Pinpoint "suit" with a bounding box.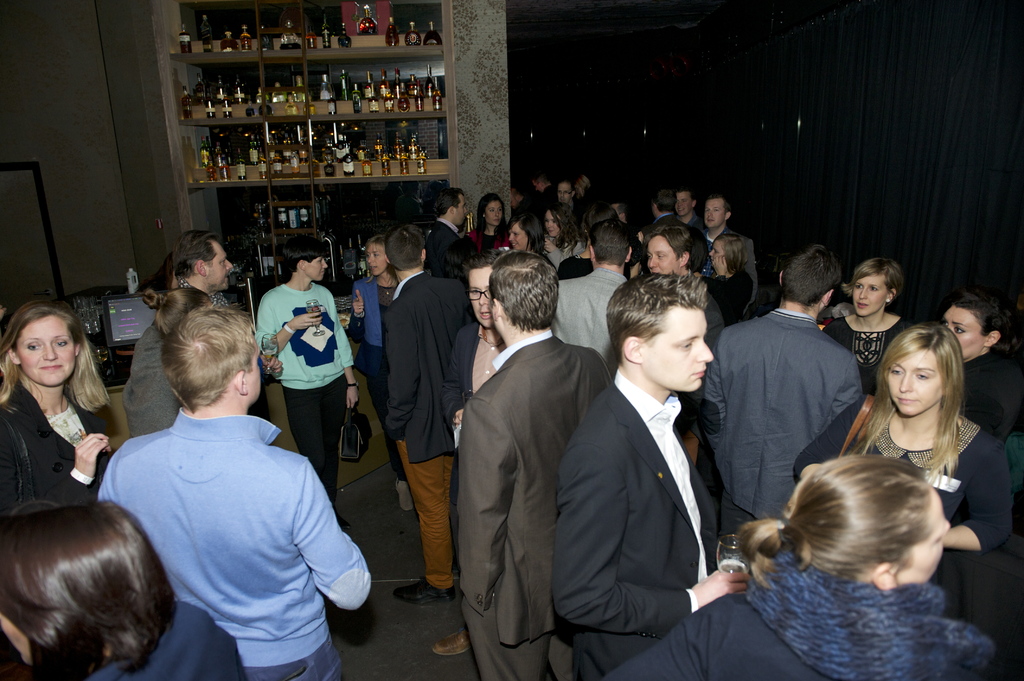
(545, 268, 628, 374).
